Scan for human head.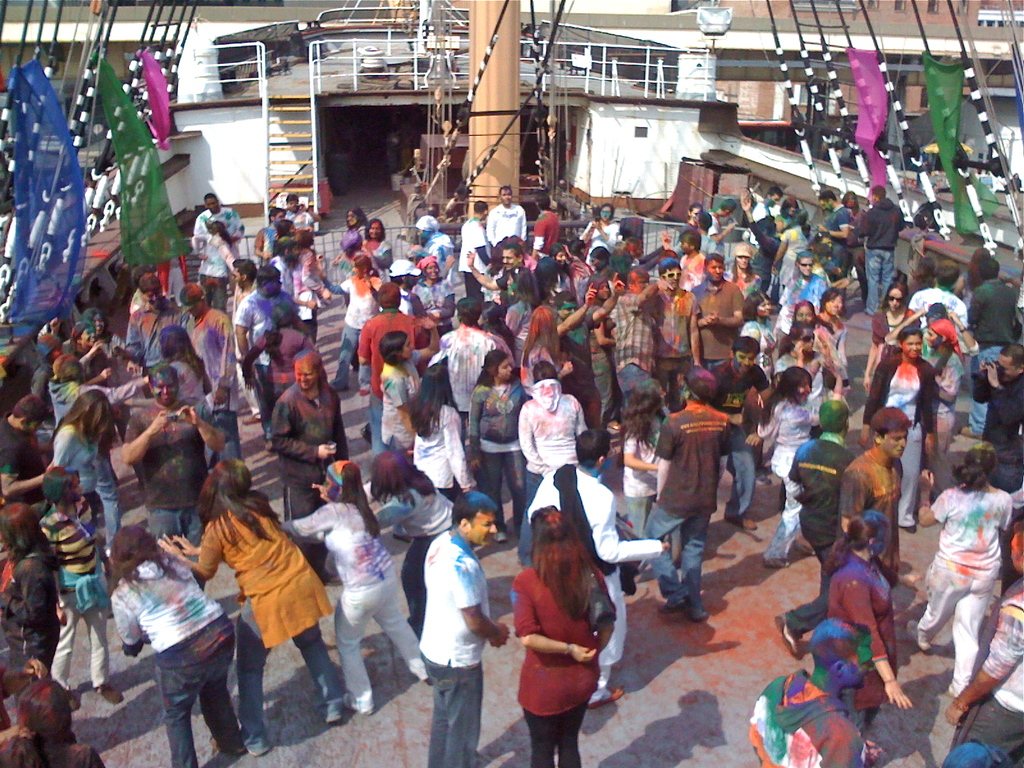
Scan result: bbox(838, 193, 858, 209).
